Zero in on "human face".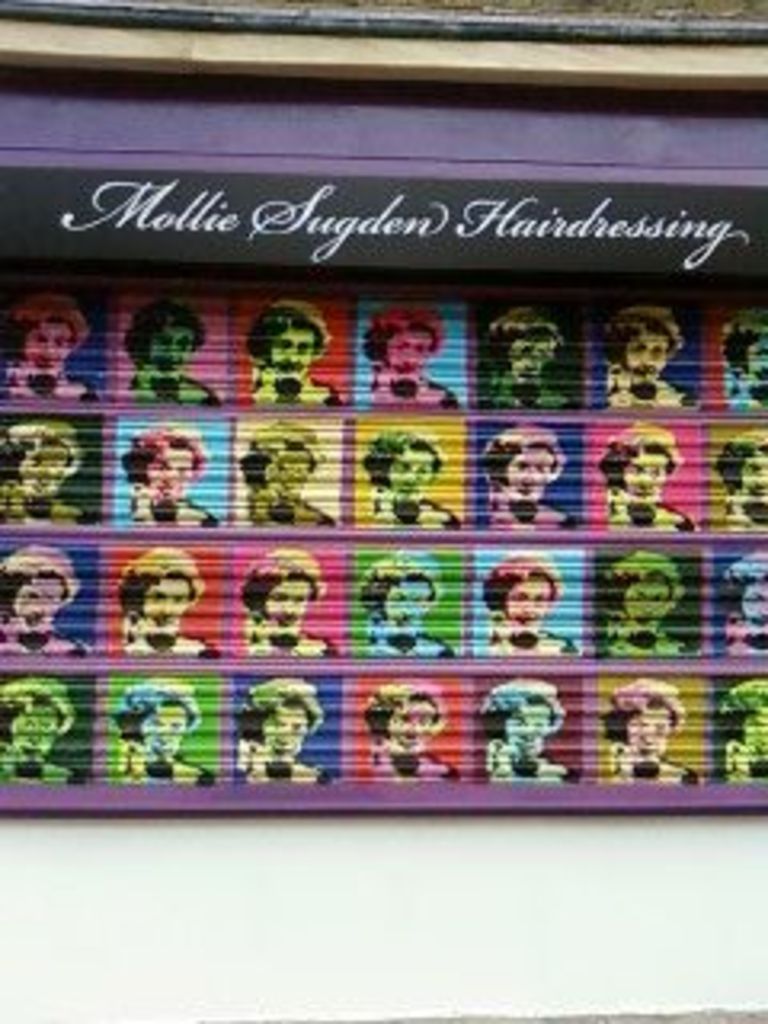
Zeroed in: crop(144, 326, 189, 374).
